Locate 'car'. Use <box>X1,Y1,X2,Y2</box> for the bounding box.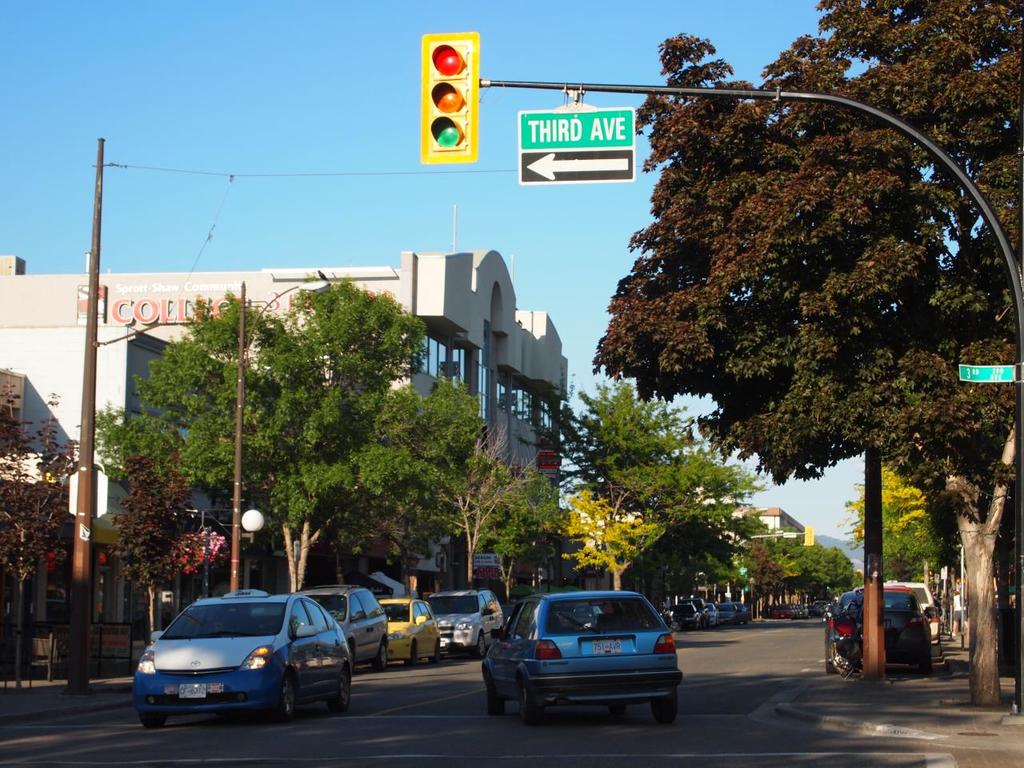
<box>306,582,391,668</box>.
